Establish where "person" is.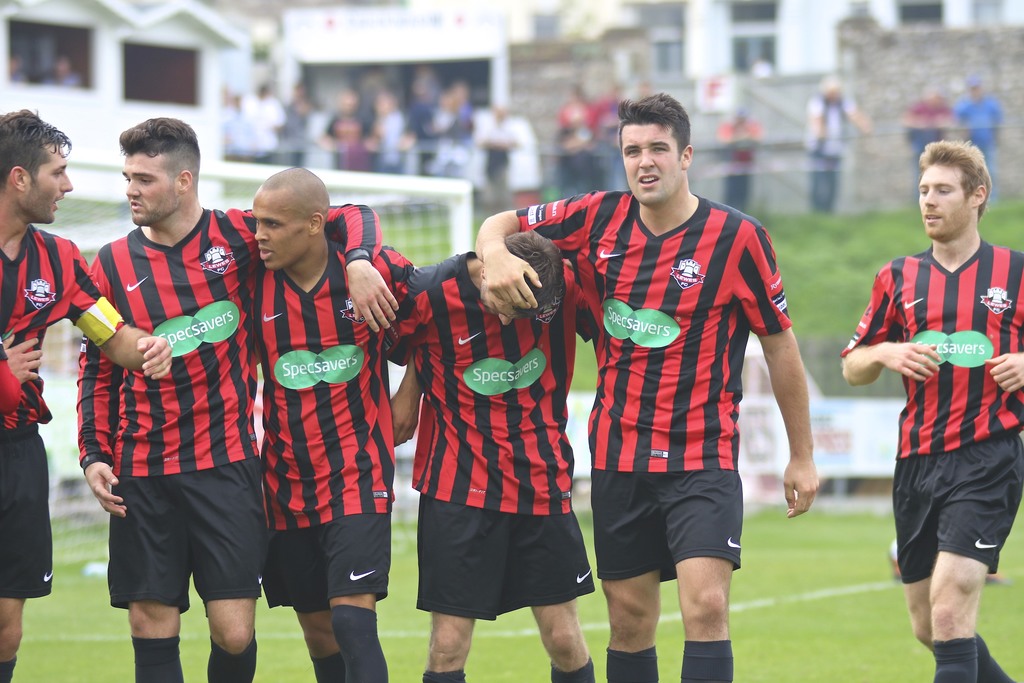
Established at select_region(895, 78, 962, 194).
